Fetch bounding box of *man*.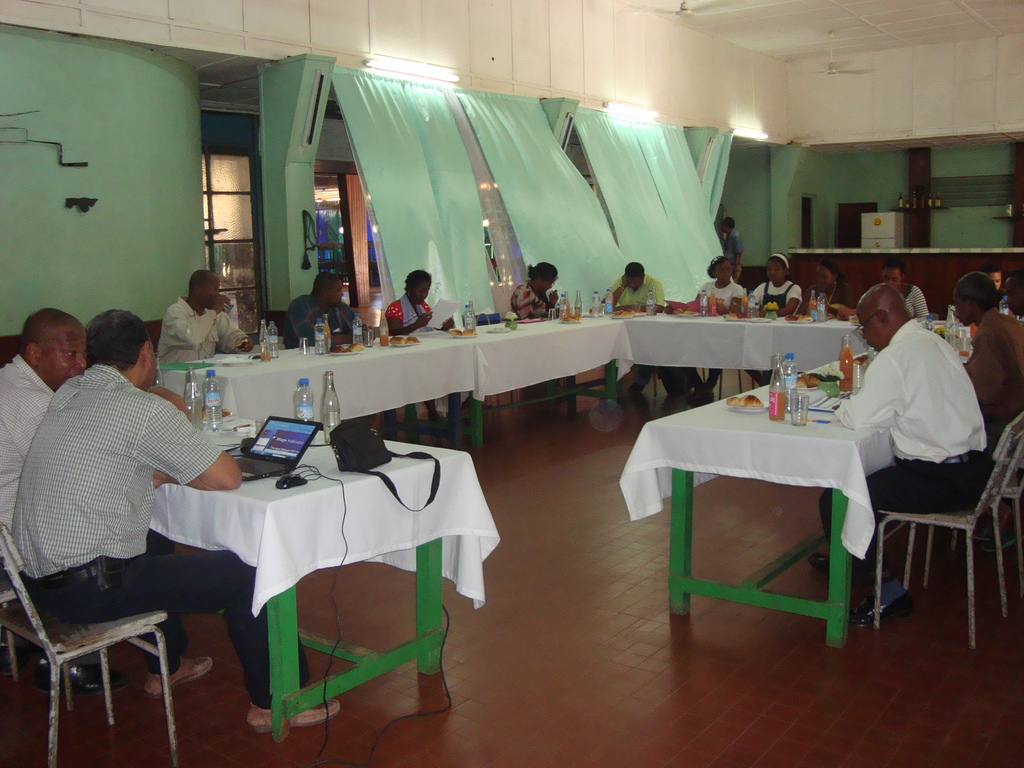
Bbox: detection(2, 308, 341, 732).
